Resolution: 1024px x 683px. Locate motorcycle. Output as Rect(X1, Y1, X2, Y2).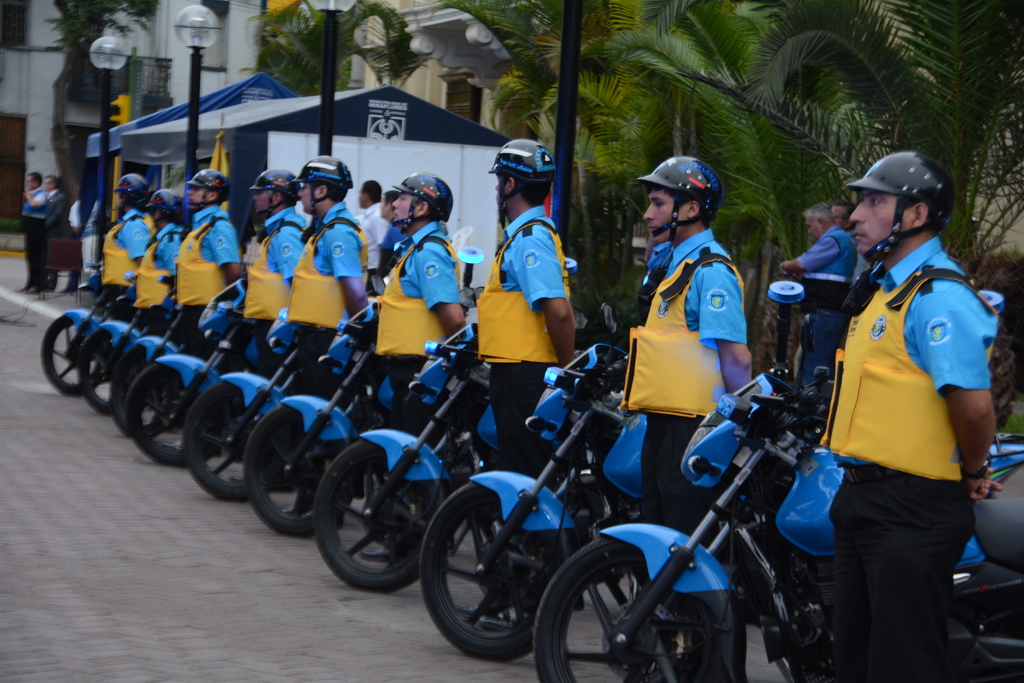
Rect(44, 257, 113, 399).
